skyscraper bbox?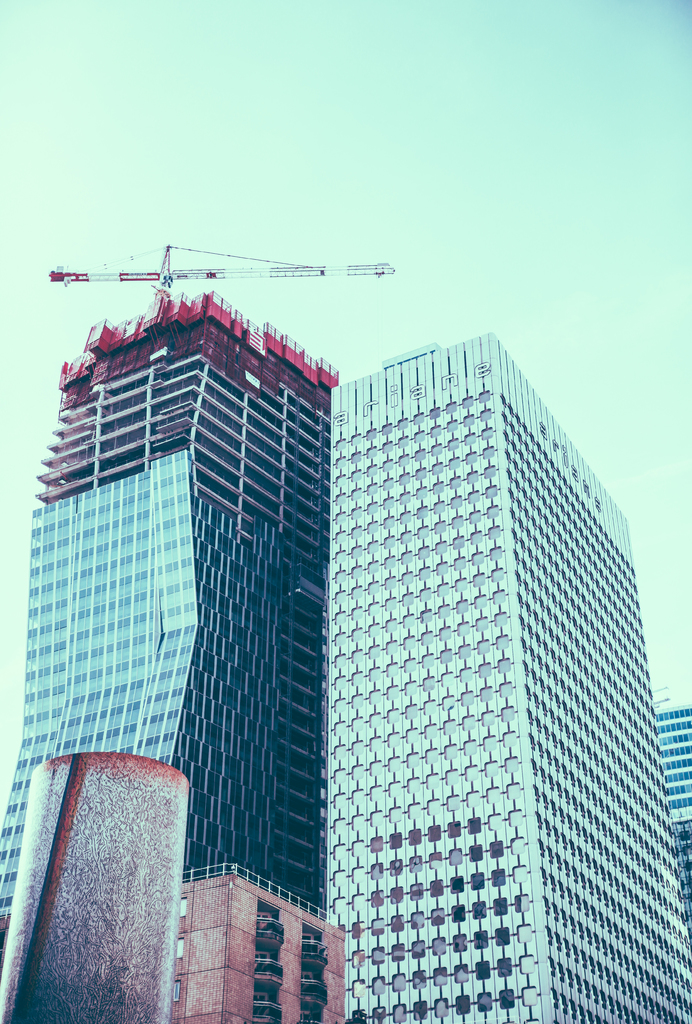
left=651, top=685, right=691, bottom=883
